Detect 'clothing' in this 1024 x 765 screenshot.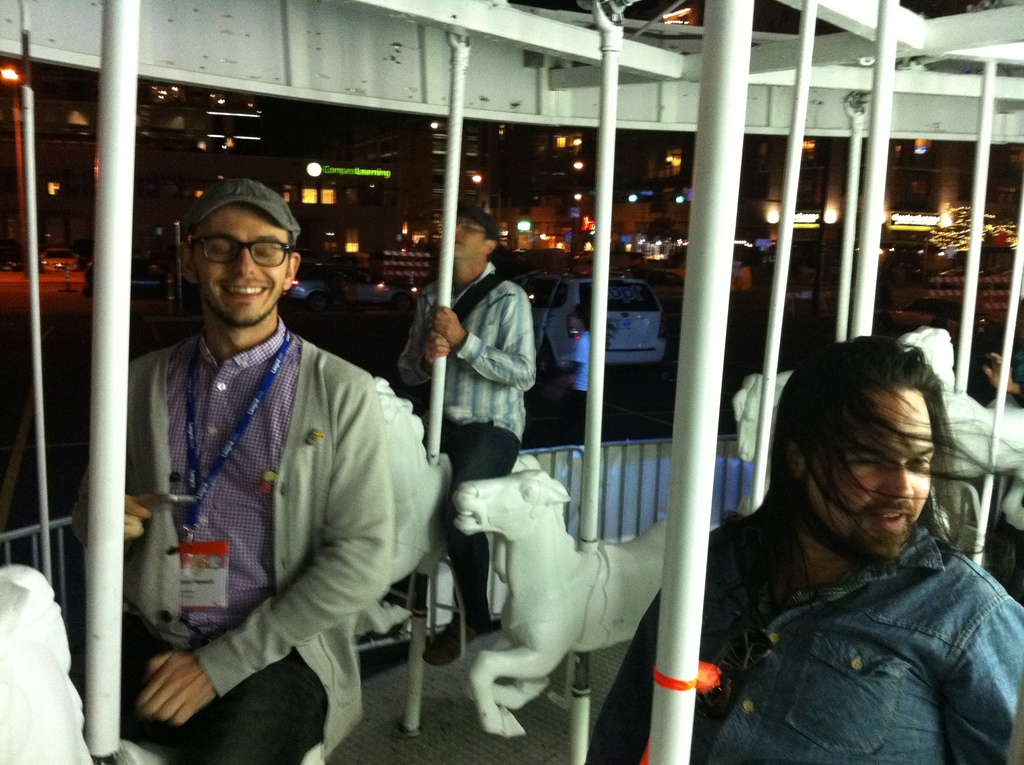
Detection: Rect(111, 232, 435, 754).
